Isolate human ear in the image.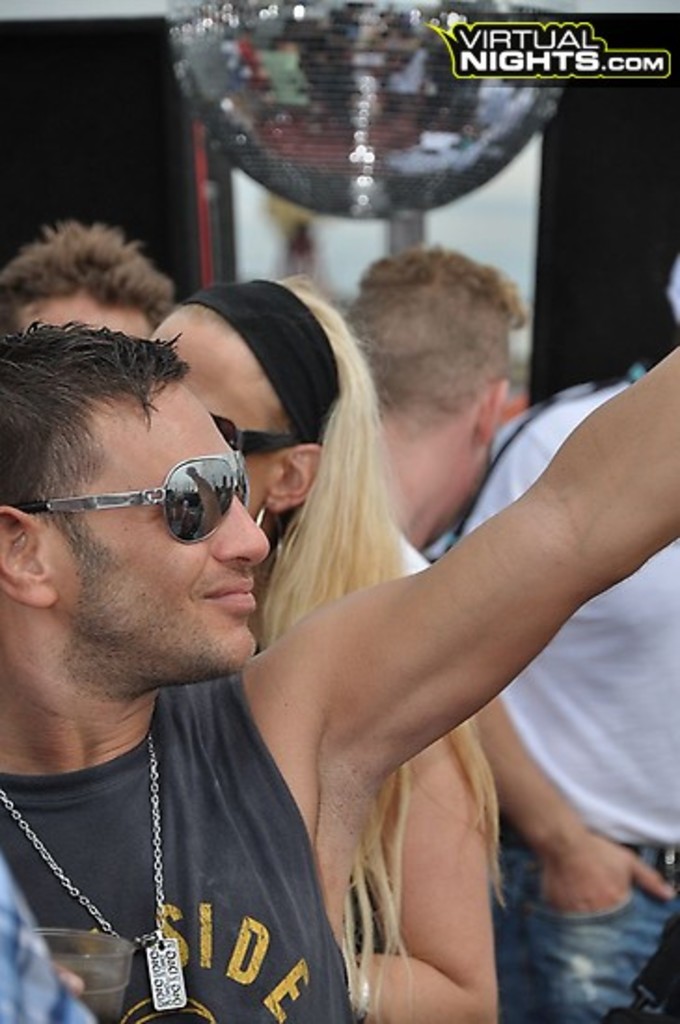
Isolated region: [left=0, top=506, right=48, bottom=607].
